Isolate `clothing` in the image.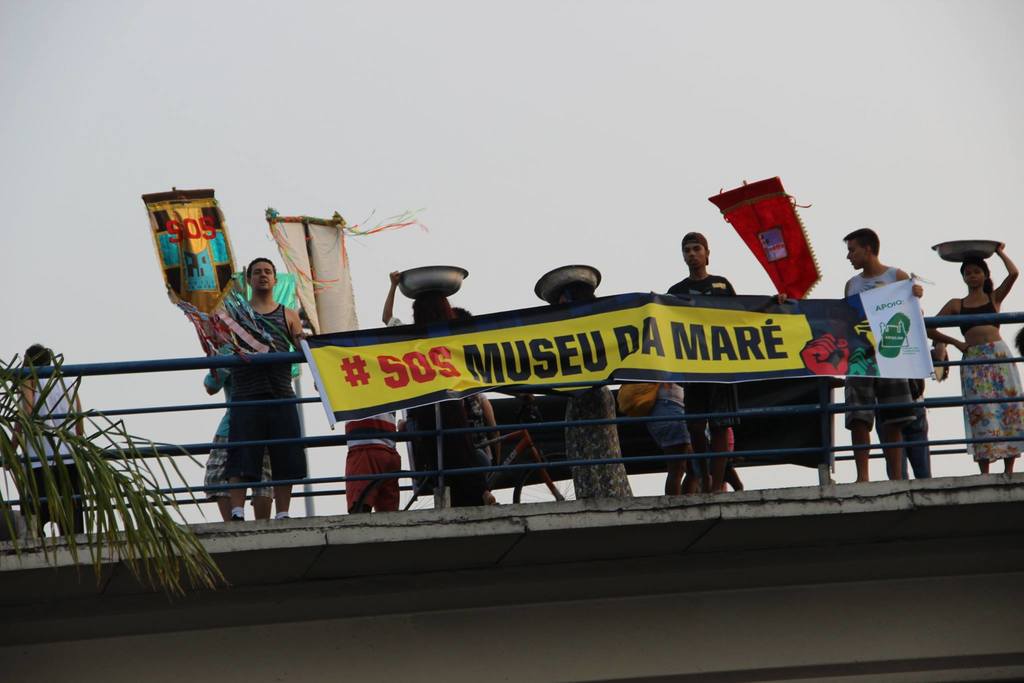
Isolated region: {"x1": 664, "y1": 273, "x2": 737, "y2": 481}.
